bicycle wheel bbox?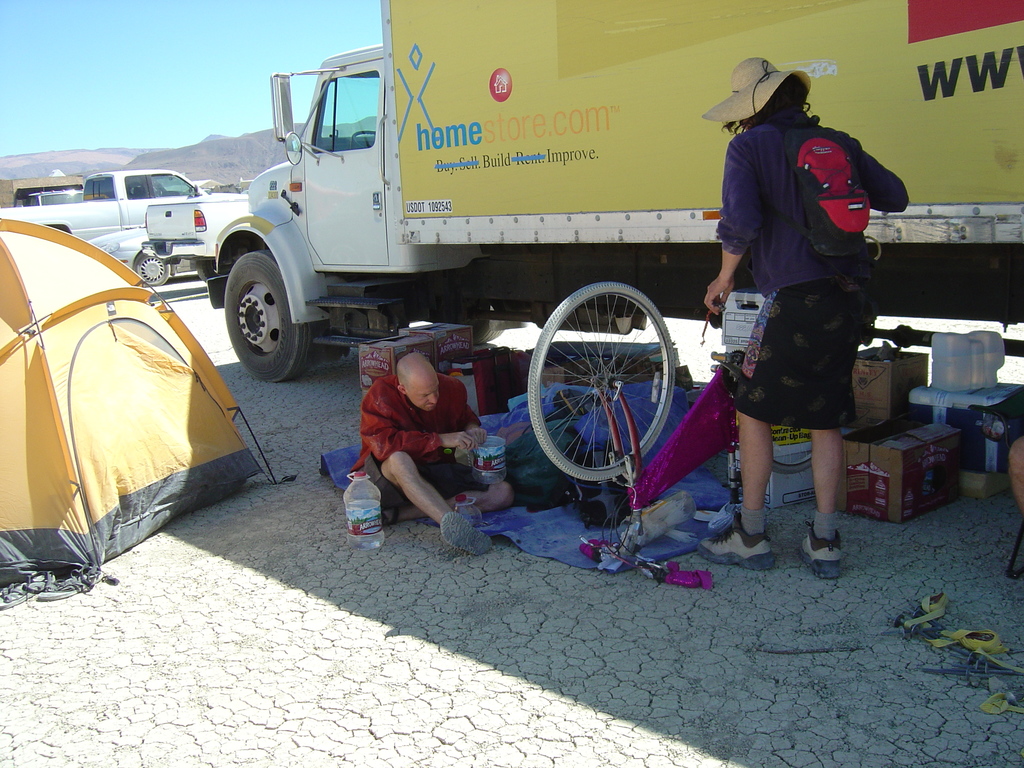
{"x1": 521, "y1": 289, "x2": 686, "y2": 498}
